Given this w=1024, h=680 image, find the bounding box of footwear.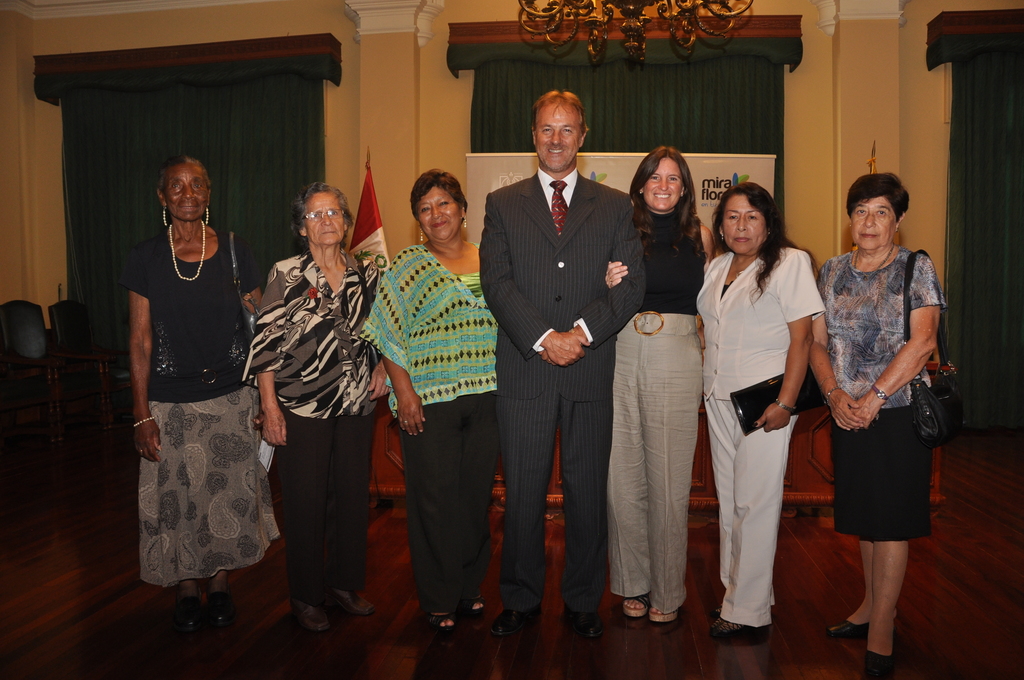
<region>493, 615, 540, 640</region>.
